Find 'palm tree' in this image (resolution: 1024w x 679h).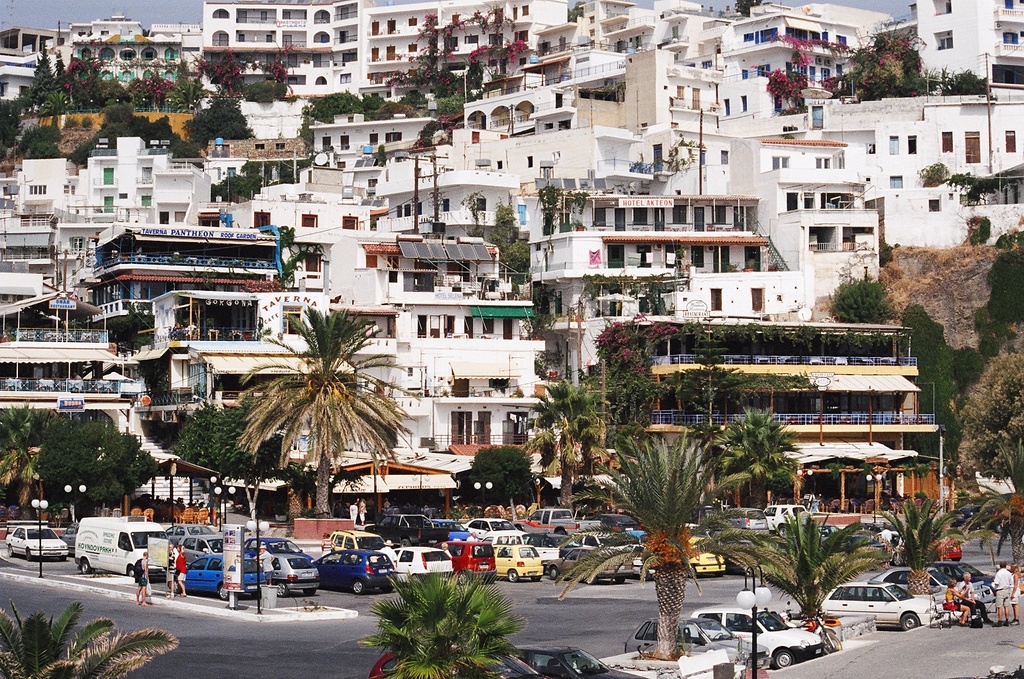
(left=986, top=430, right=1023, bottom=503).
